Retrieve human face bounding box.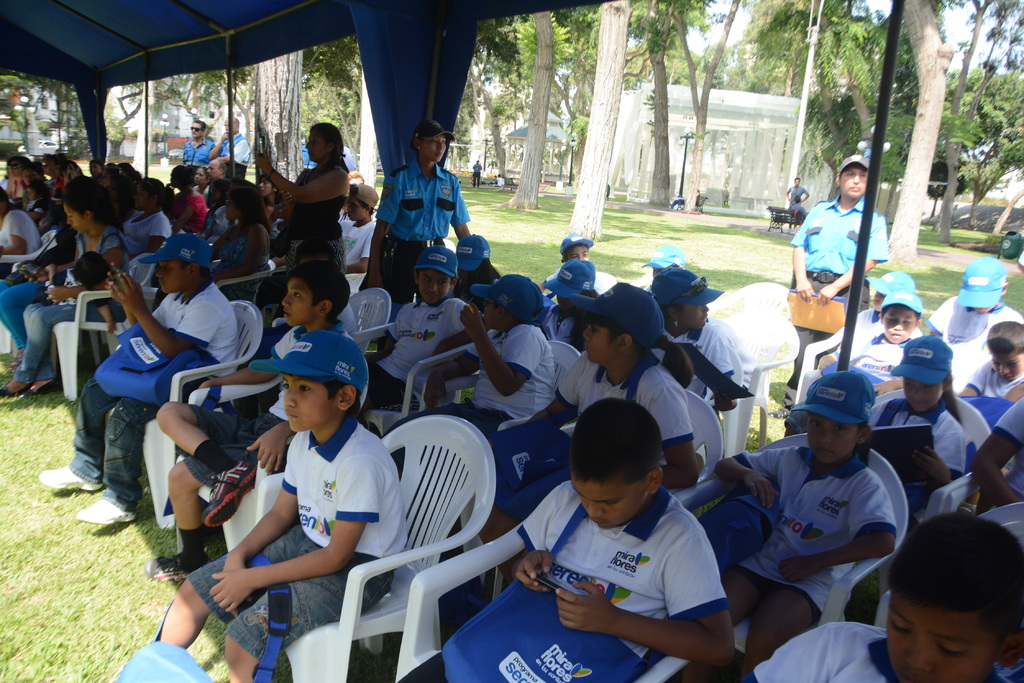
Bounding box: (x1=27, y1=188, x2=36, y2=199).
